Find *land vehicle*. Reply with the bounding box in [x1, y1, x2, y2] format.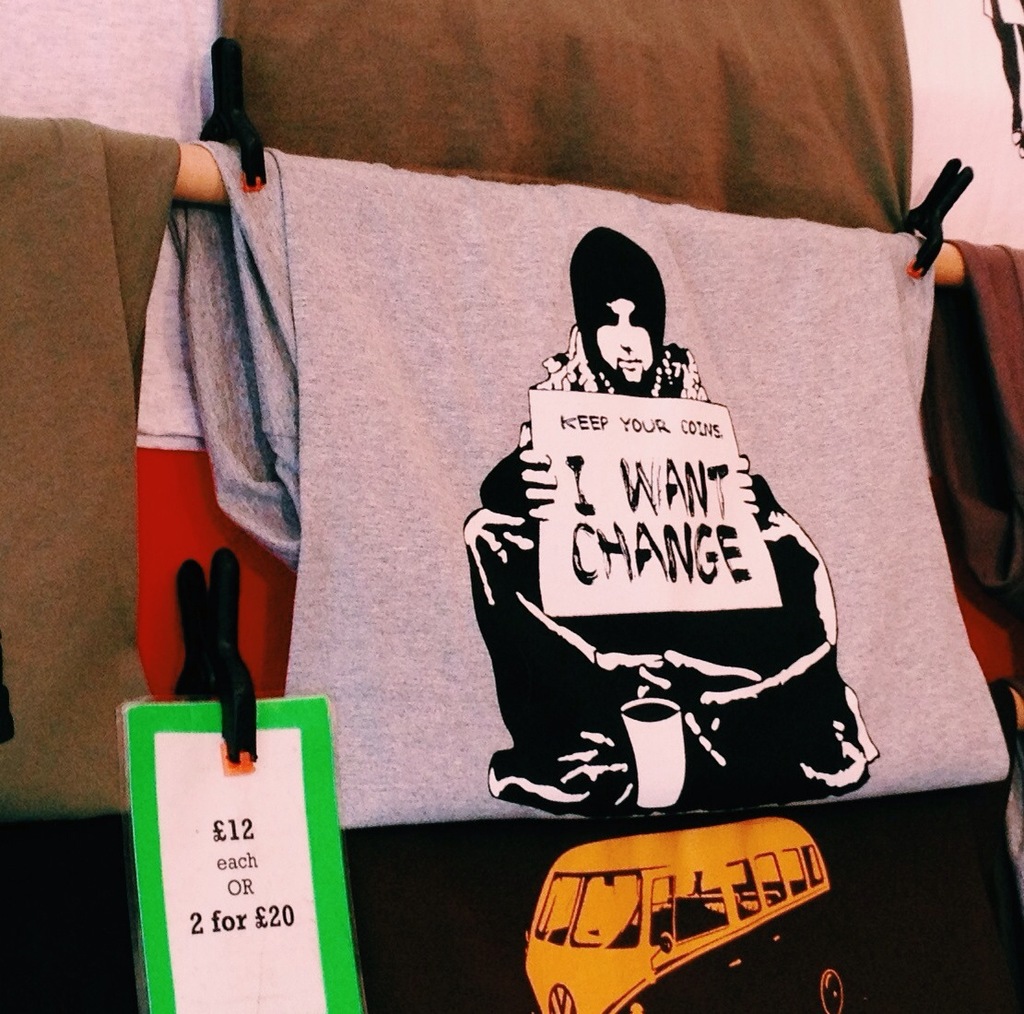
[524, 815, 864, 1013].
